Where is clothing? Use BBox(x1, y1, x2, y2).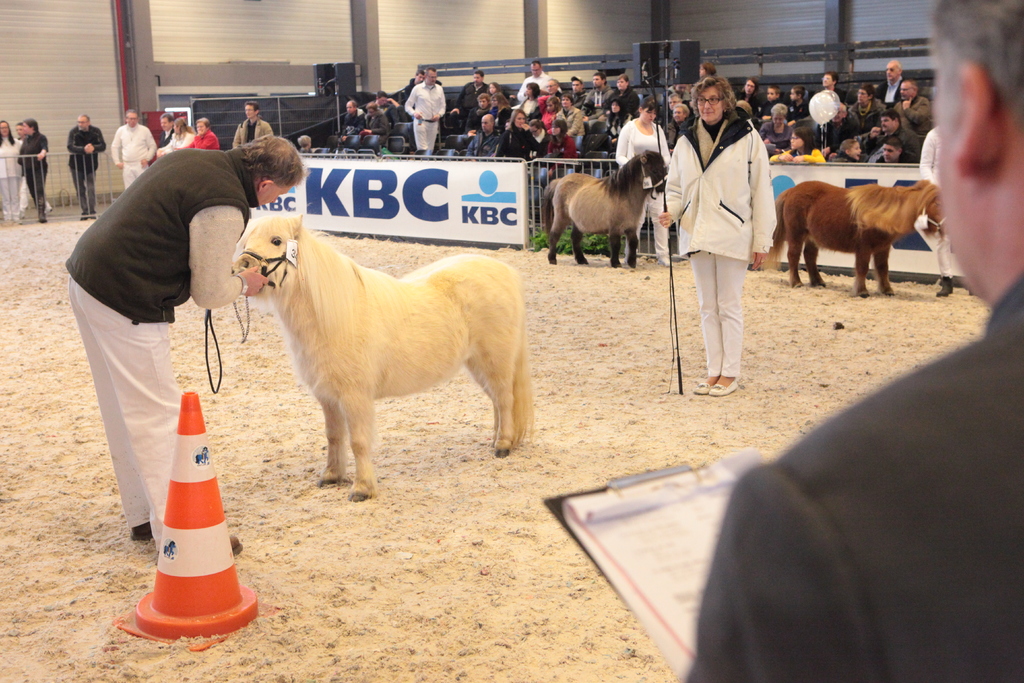
BBox(150, 126, 190, 161).
